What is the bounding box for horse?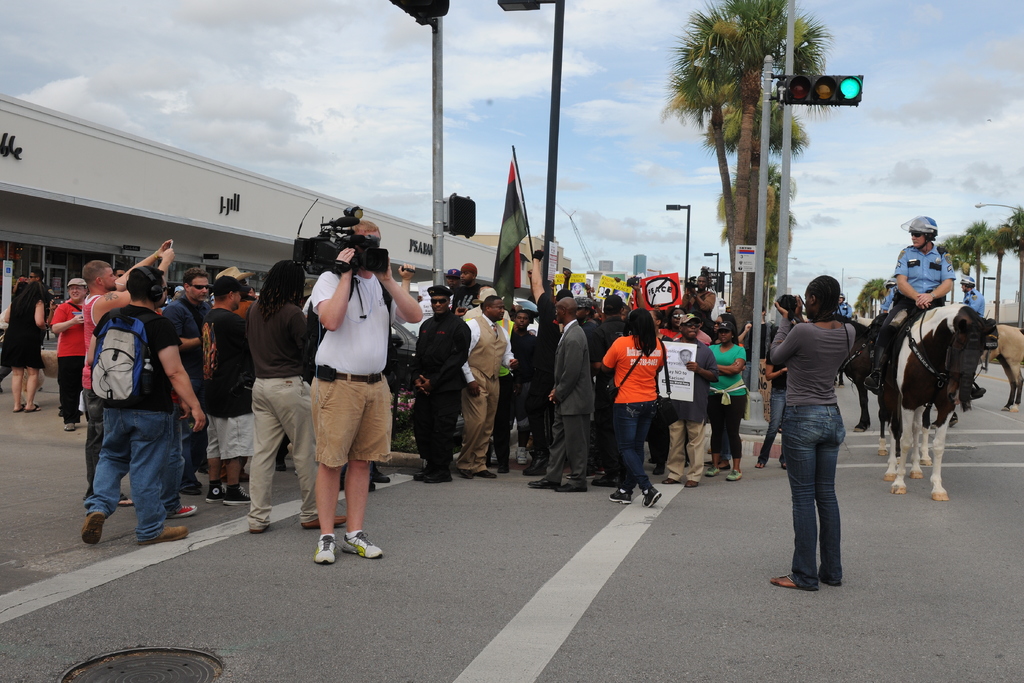
left=976, top=321, right=1023, bottom=416.
